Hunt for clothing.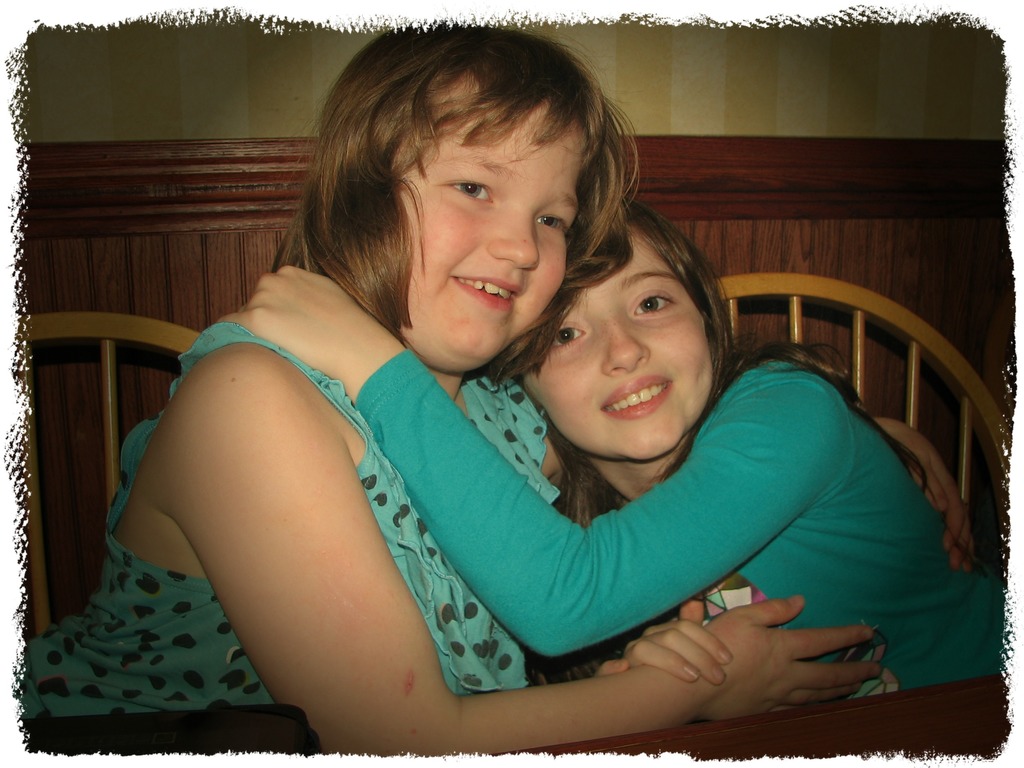
Hunted down at [left=346, top=342, right=998, bottom=699].
